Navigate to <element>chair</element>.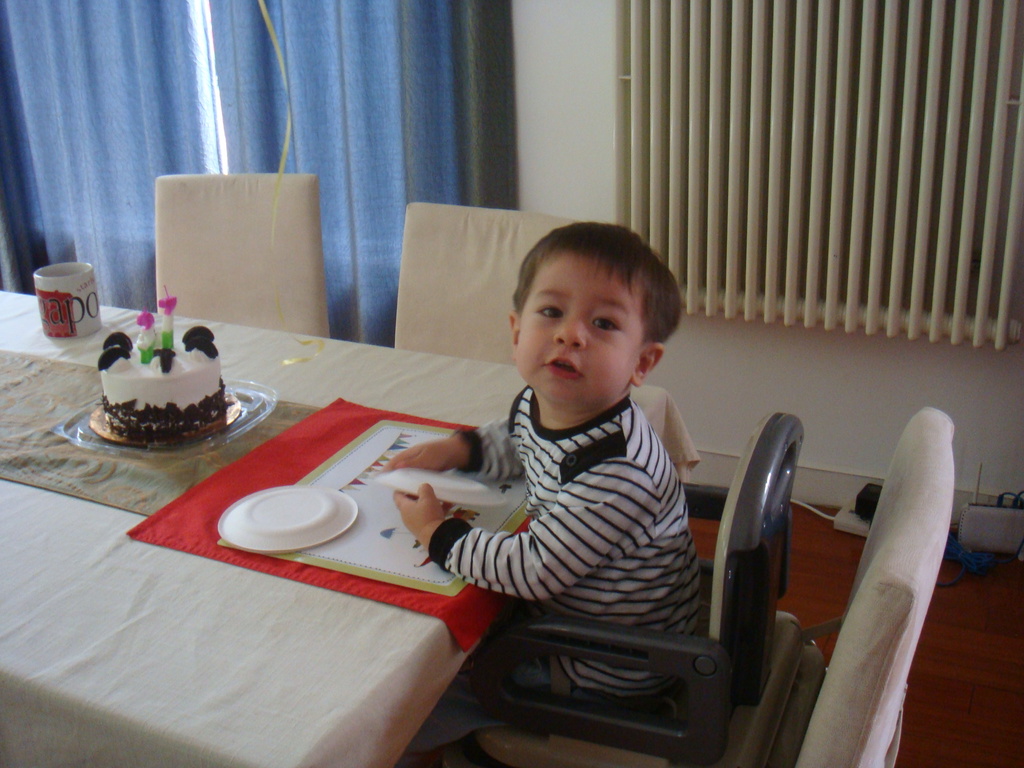
Navigation target: [x1=459, y1=407, x2=956, y2=767].
